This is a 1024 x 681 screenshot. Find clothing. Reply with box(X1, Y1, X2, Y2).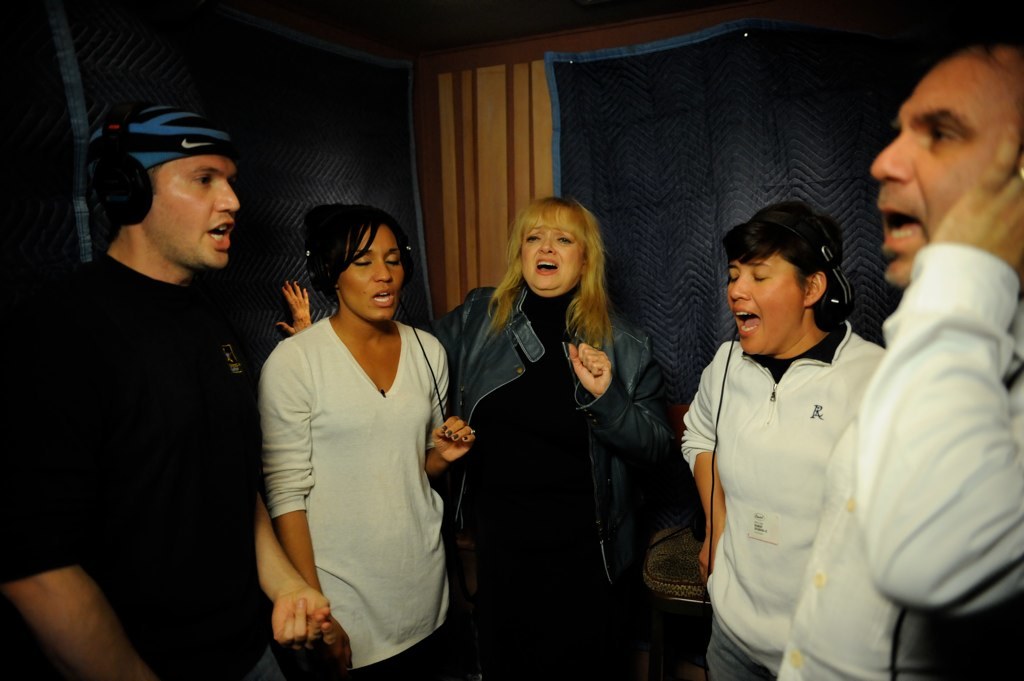
box(0, 251, 263, 680).
